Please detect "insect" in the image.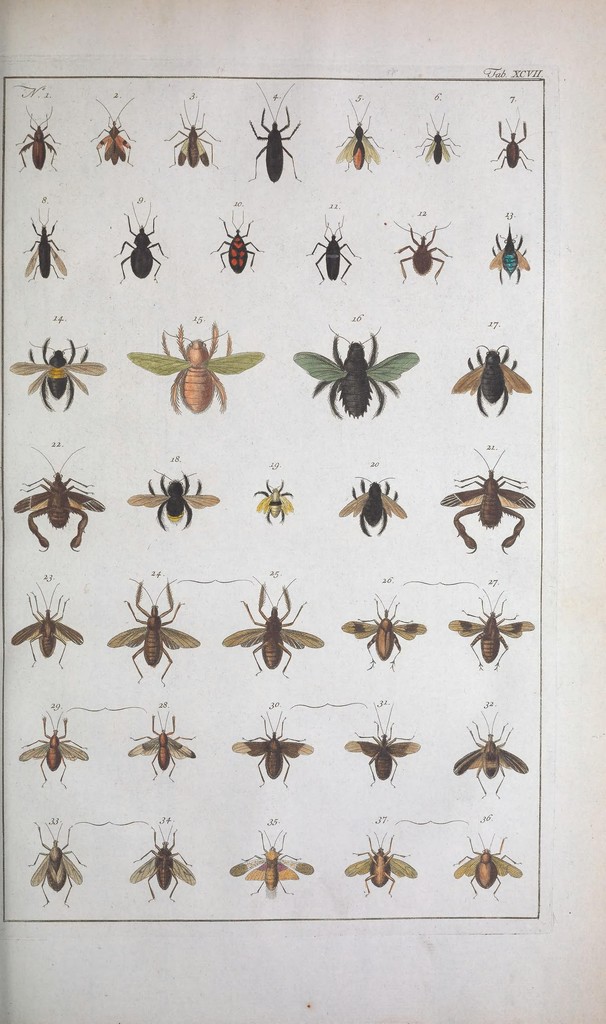
(x1=243, y1=82, x2=301, y2=181).
